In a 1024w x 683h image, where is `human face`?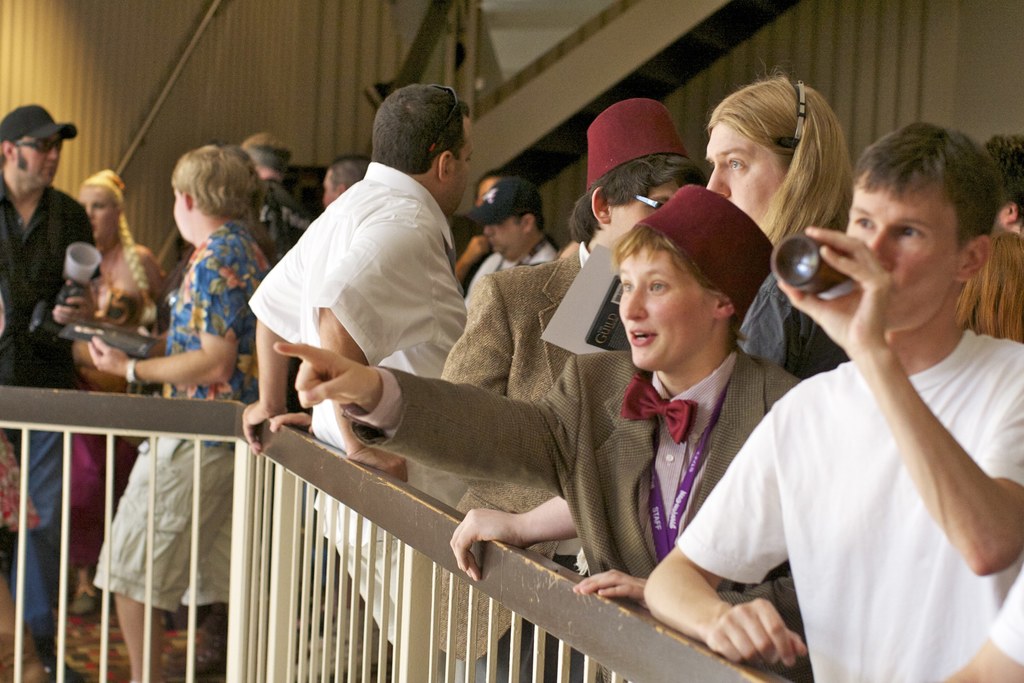
left=607, top=173, right=687, bottom=242.
